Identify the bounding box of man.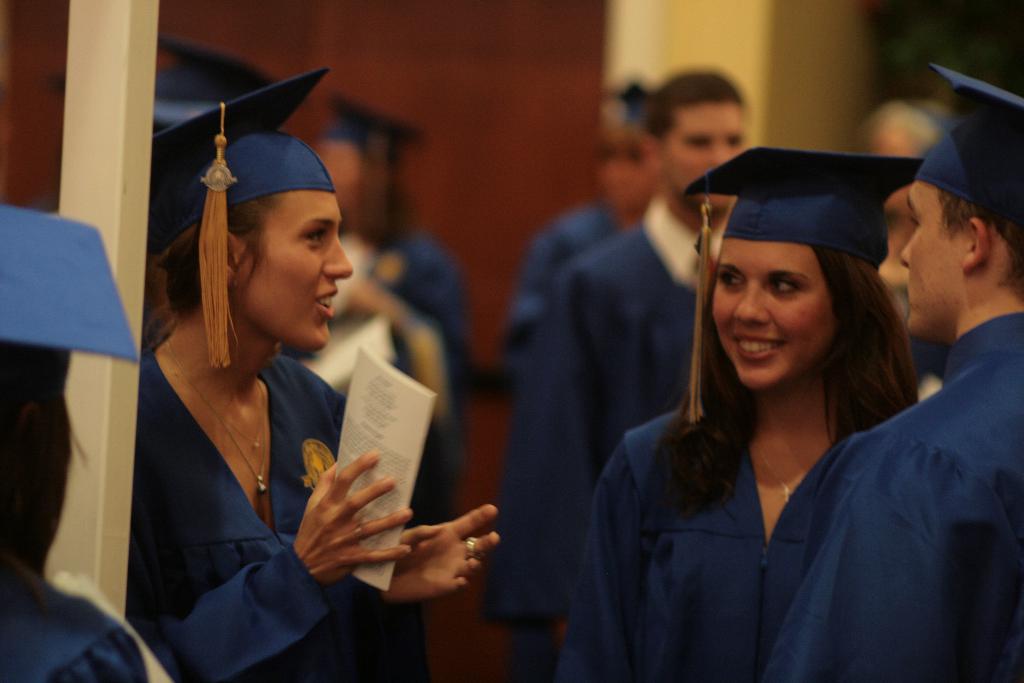
<bbox>481, 72, 749, 682</bbox>.
